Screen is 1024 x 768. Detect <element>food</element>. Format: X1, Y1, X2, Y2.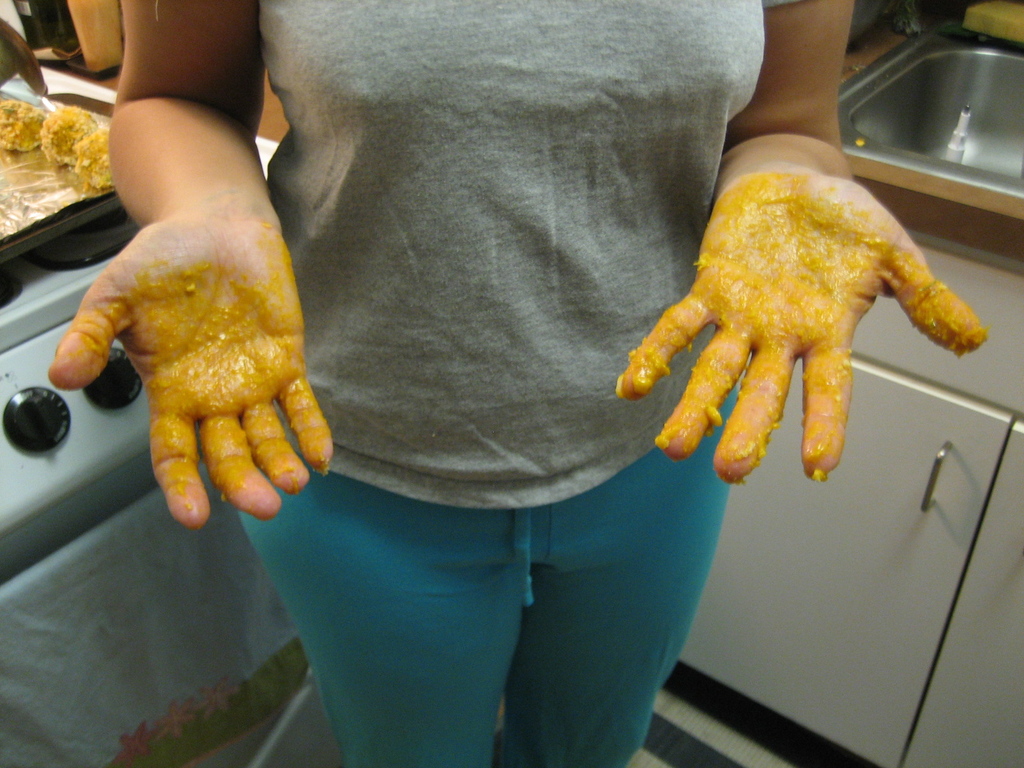
89, 126, 113, 191.
